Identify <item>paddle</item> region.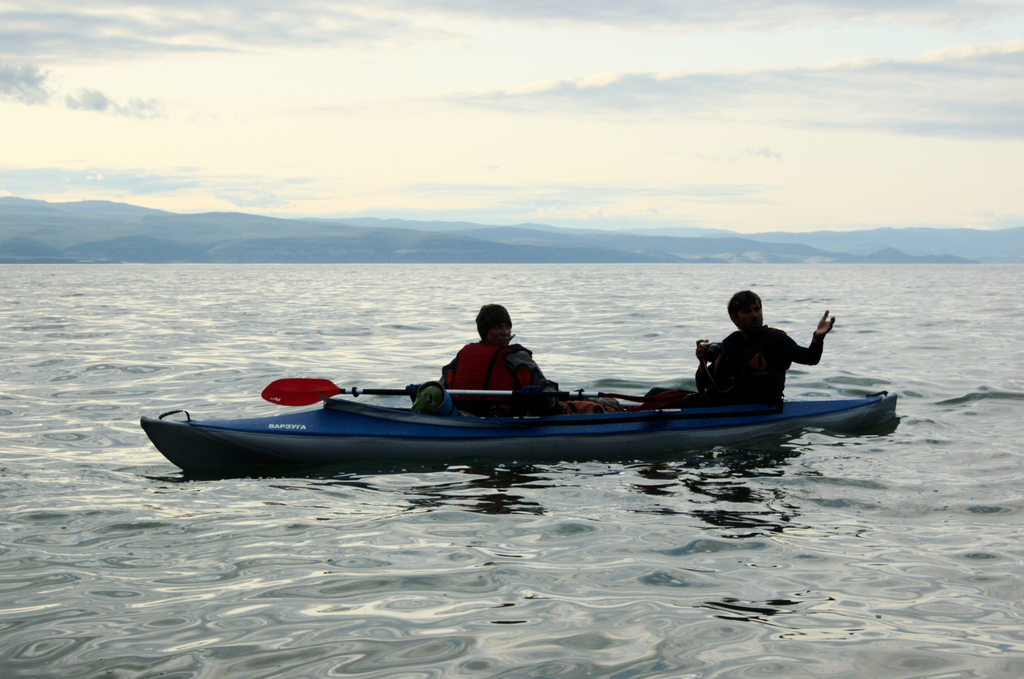
Region: [260, 375, 520, 407].
